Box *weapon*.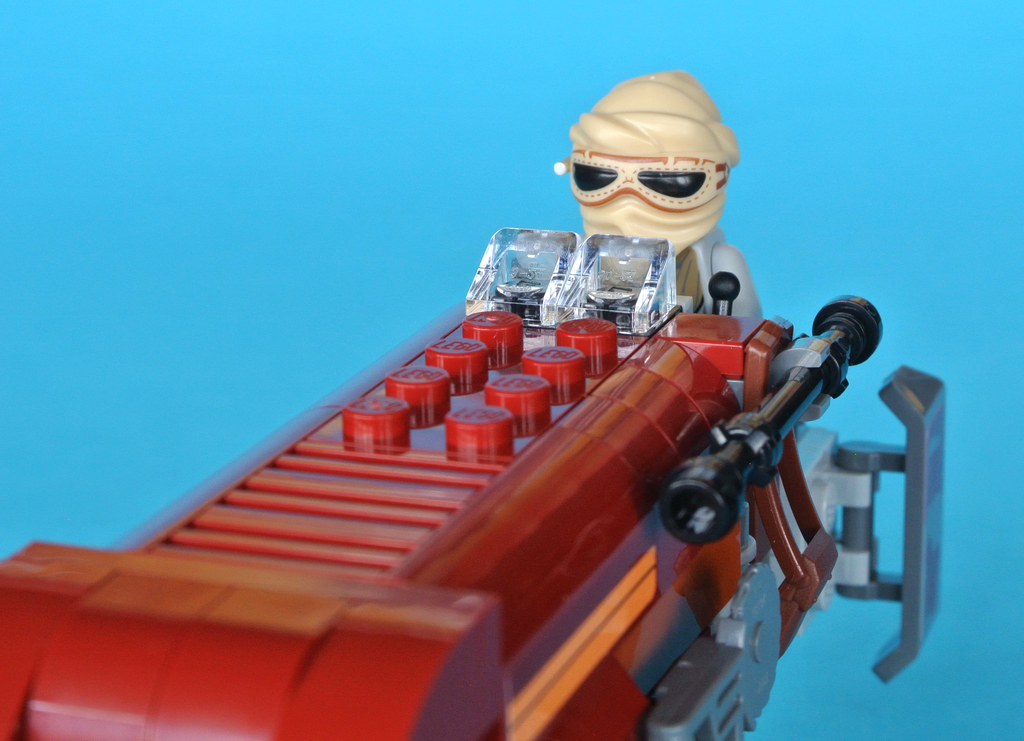
<region>0, 237, 947, 740</region>.
